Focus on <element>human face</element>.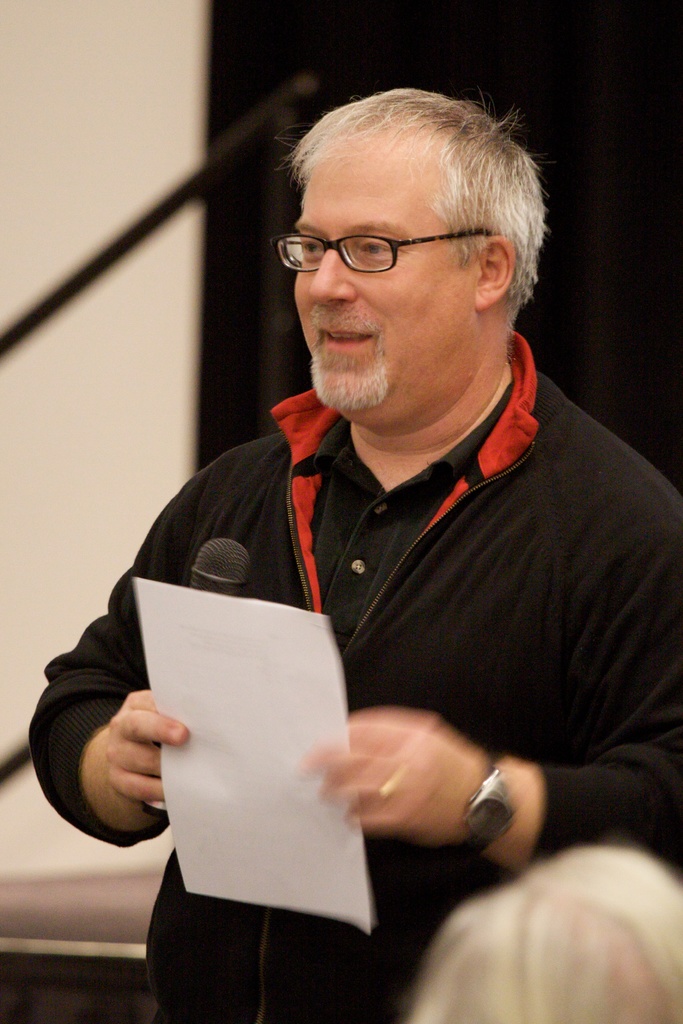
Focused at bbox=(291, 148, 471, 414).
